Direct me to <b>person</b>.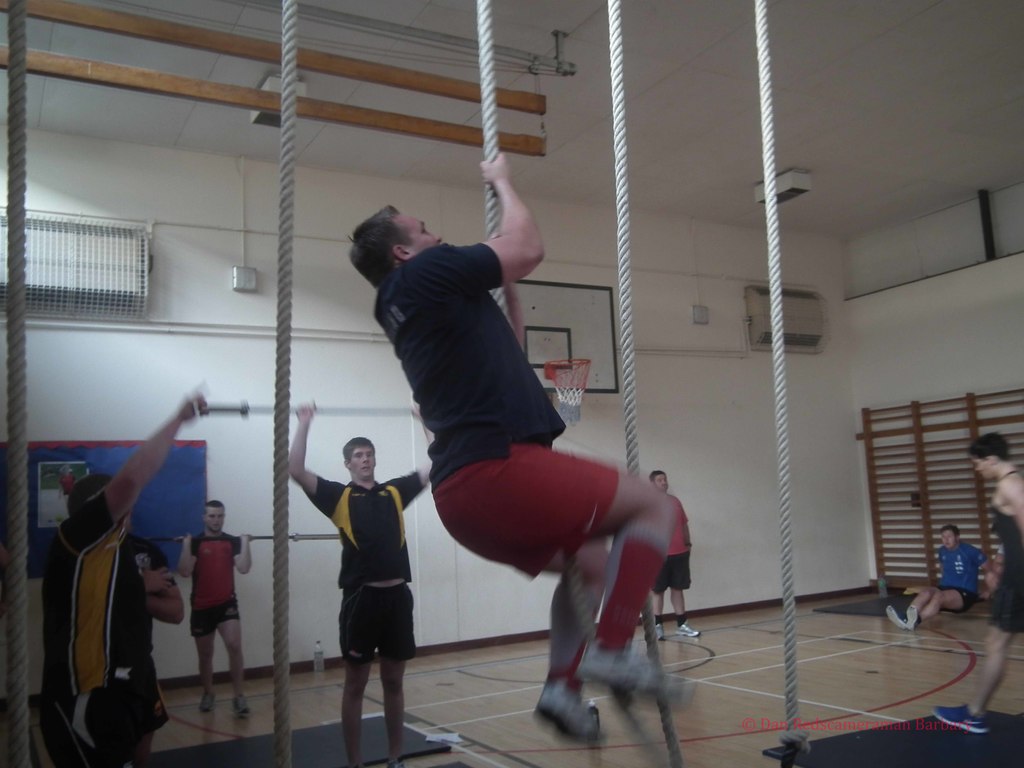
Direction: left=173, top=502, right=250, bottom=724.
